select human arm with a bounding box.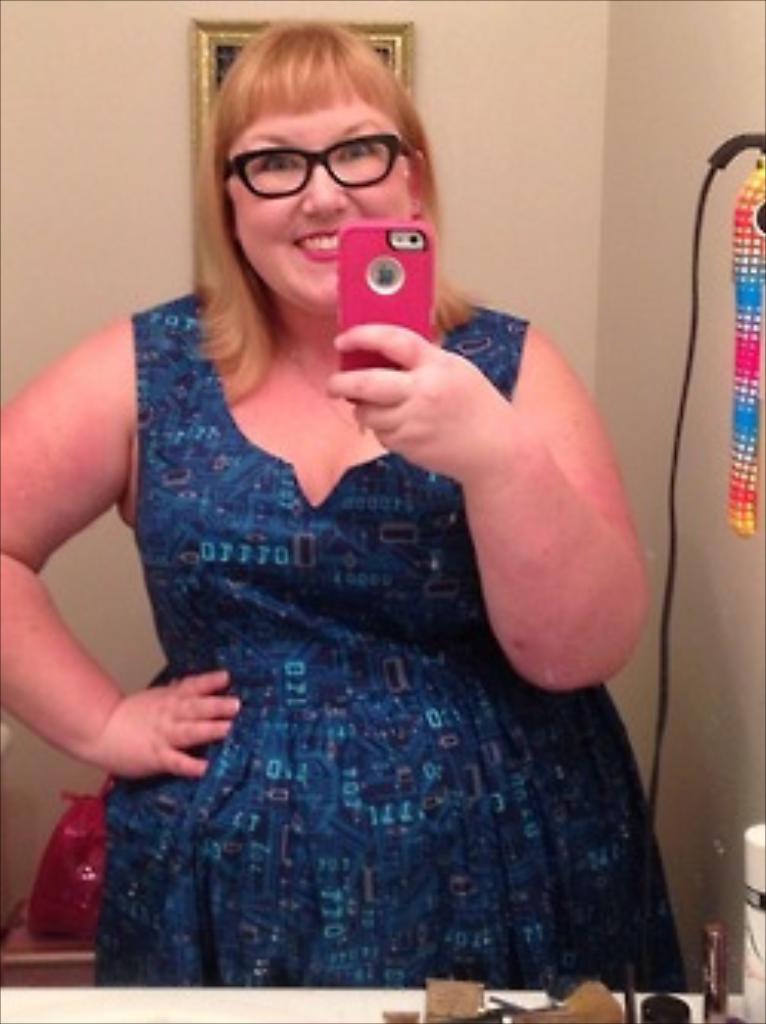
[x1=0, y1=325, x2=242, y2=782].
